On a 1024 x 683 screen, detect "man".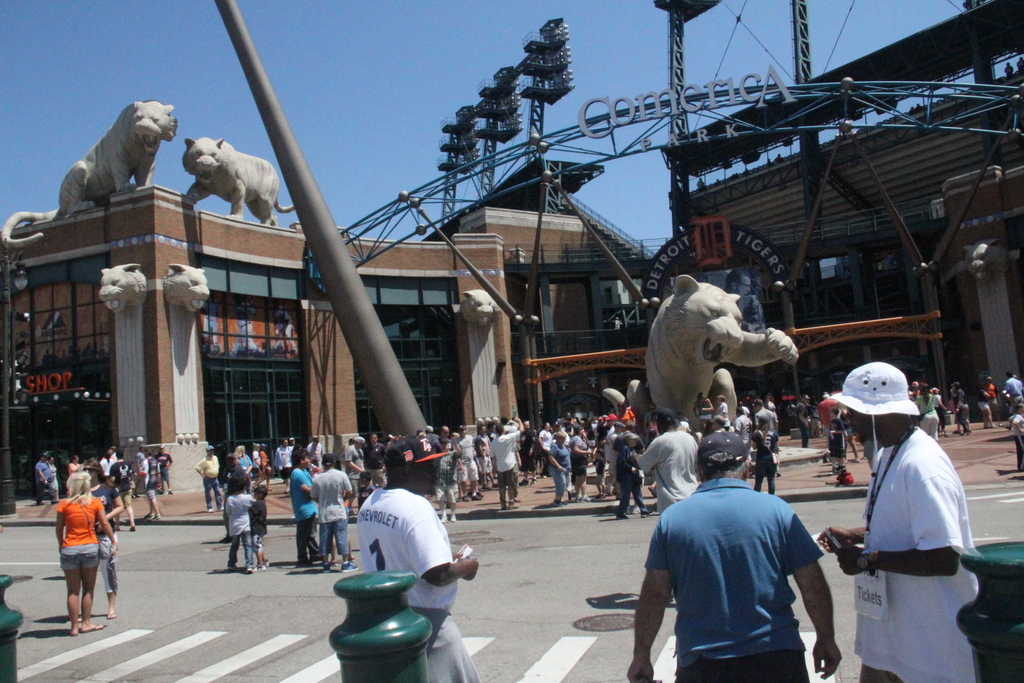
BBox(816, 358, 981, 682).
